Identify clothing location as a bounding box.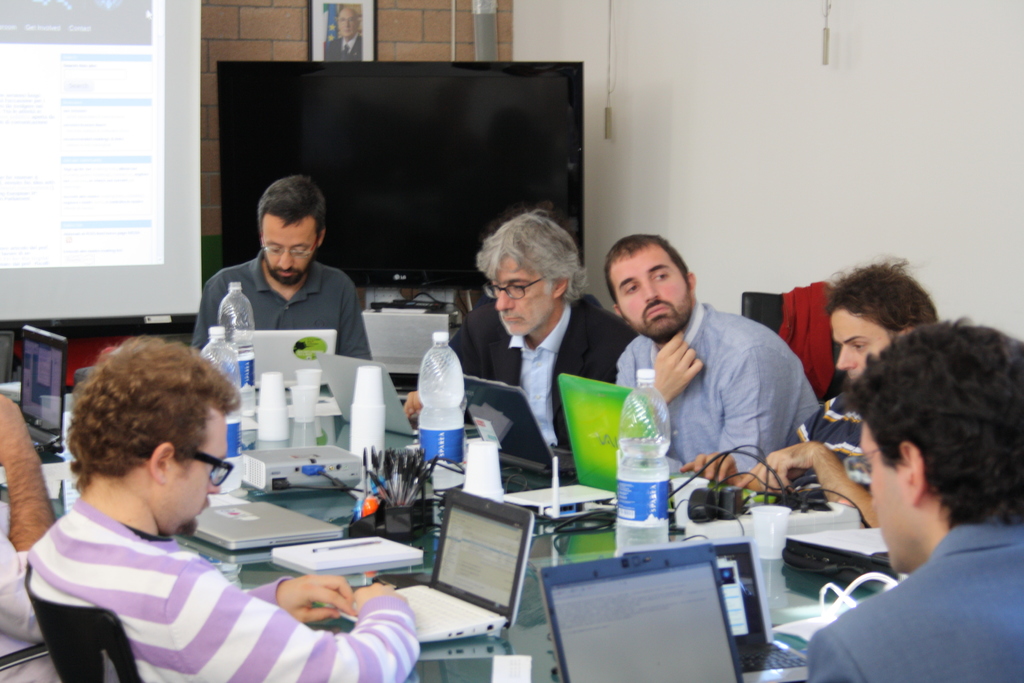
<bbox>36, 503, 425, 682</bbox>.
